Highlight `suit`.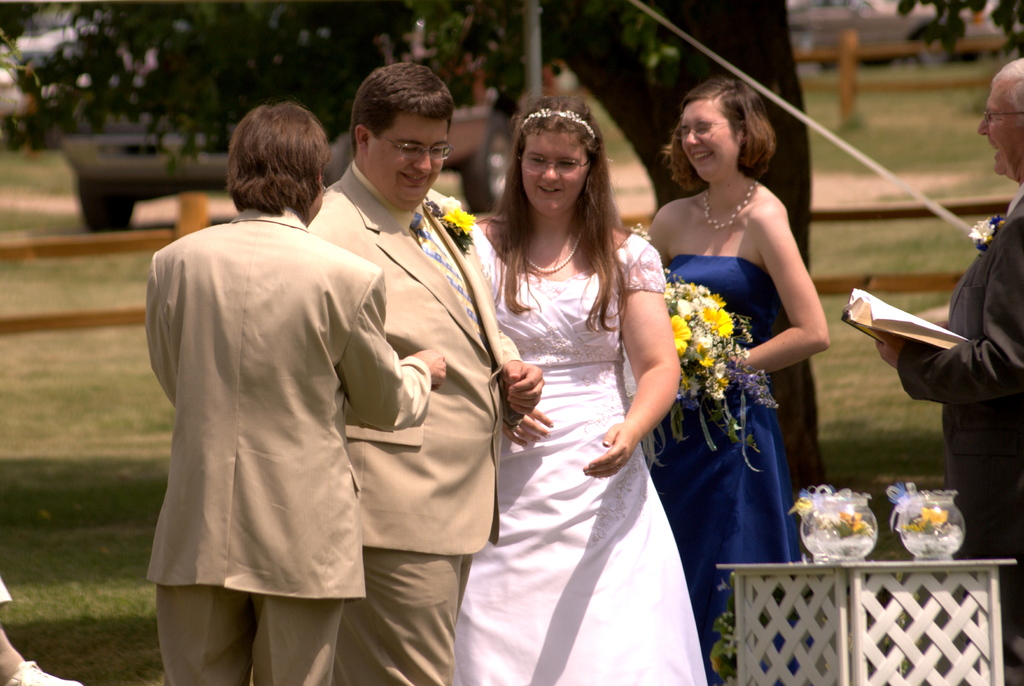
Highlighted region: l=899, t=203, r=1023, b=685.
